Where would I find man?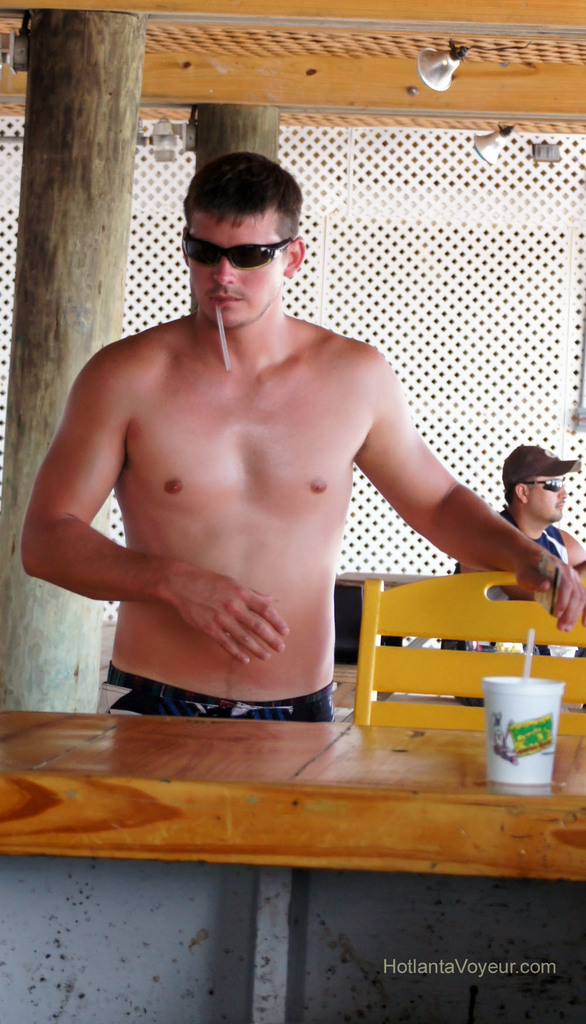
At region(30, 156, 513, 753).
